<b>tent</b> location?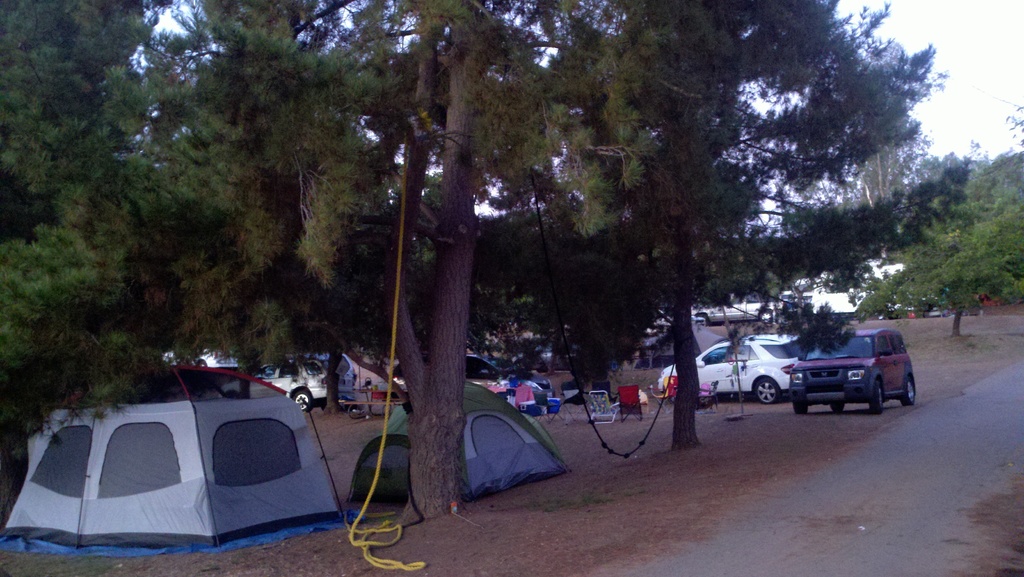
Rect(13, 371, 345, 558)
